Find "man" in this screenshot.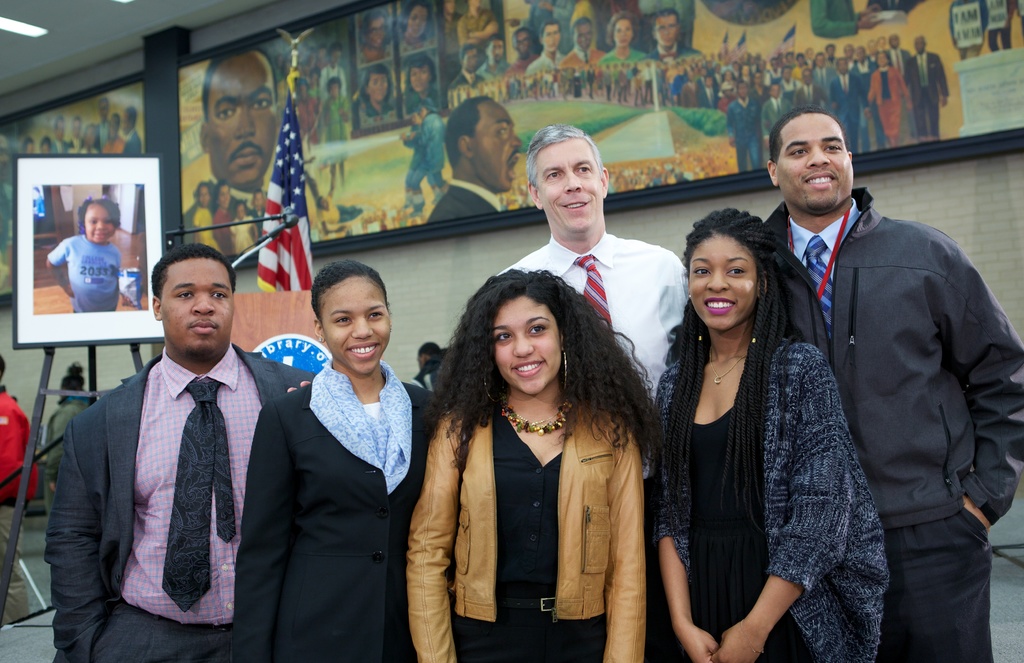
The bounding box for "man" is 39, 246, 325, 662.
